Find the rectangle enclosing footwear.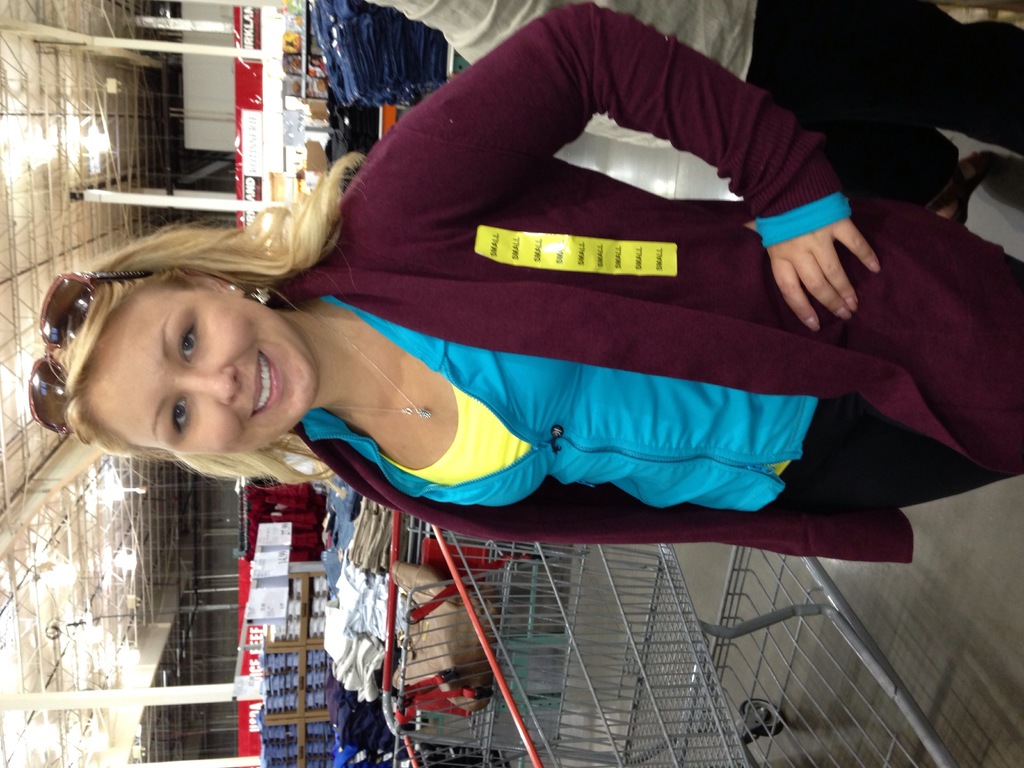
[x1=927, y1=150, x2=997, y2=225].
